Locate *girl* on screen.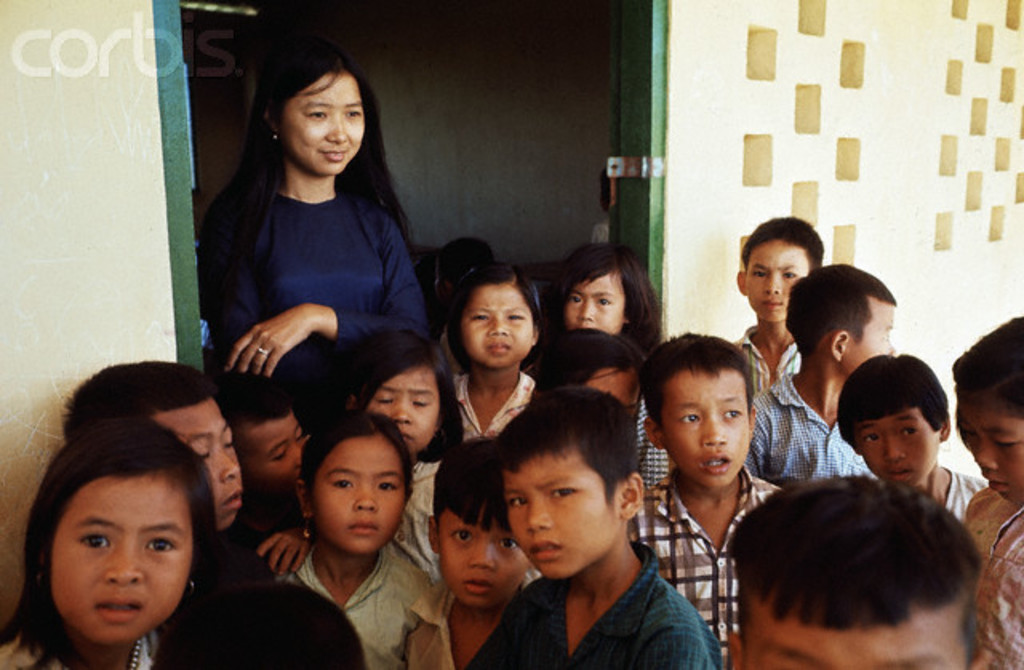
On screen at l=277, t=414, r=435, b=668.
